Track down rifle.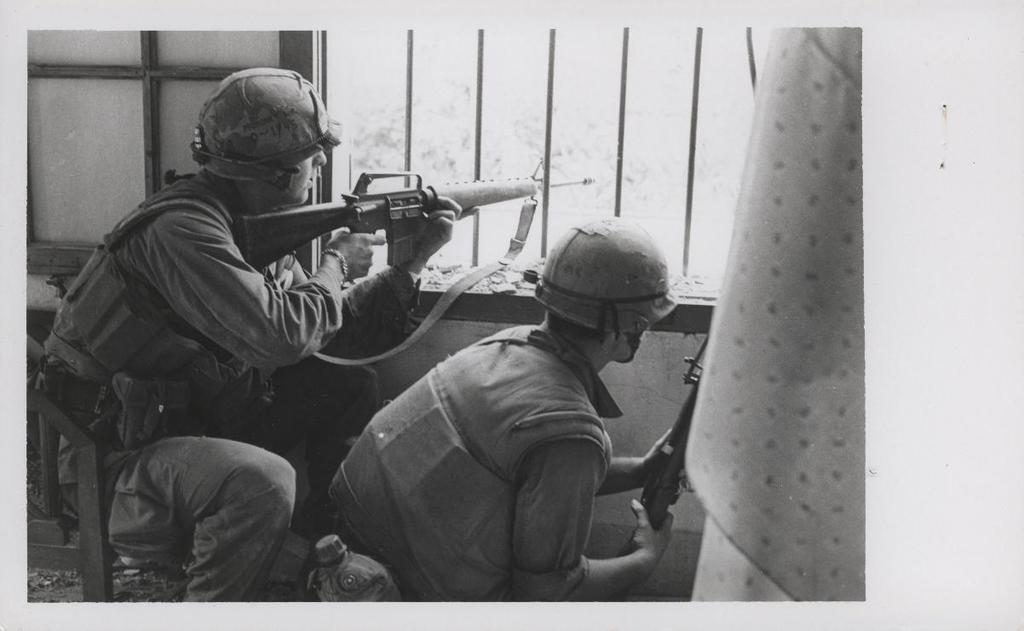
Tracked to box(610, 331, 715, 556).
